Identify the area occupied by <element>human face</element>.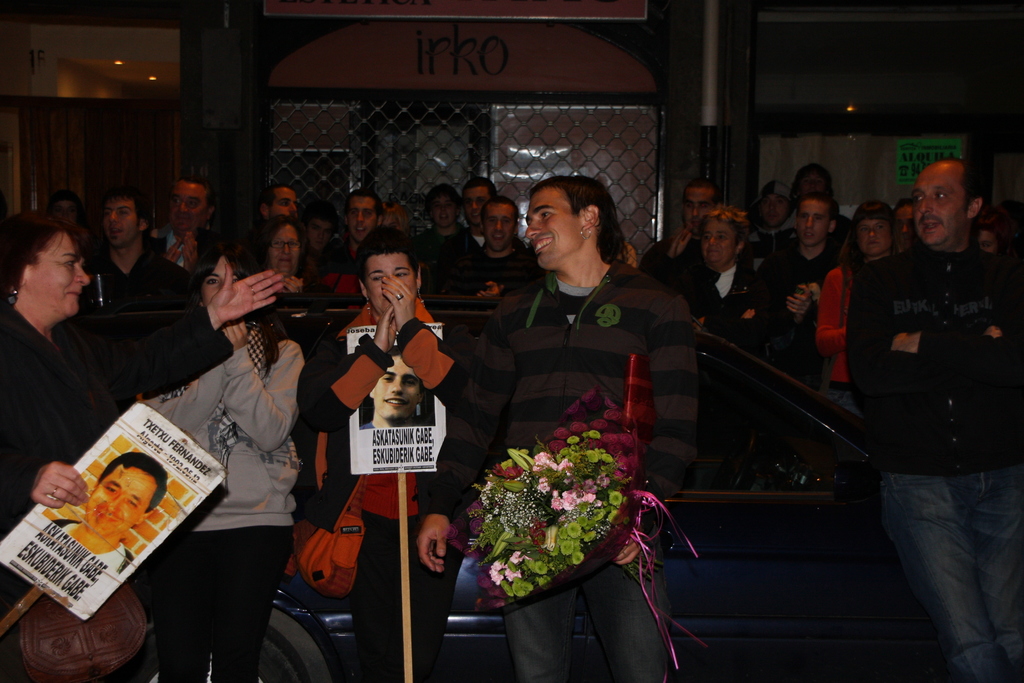
Area: detection(343, 193, 382, 240).
